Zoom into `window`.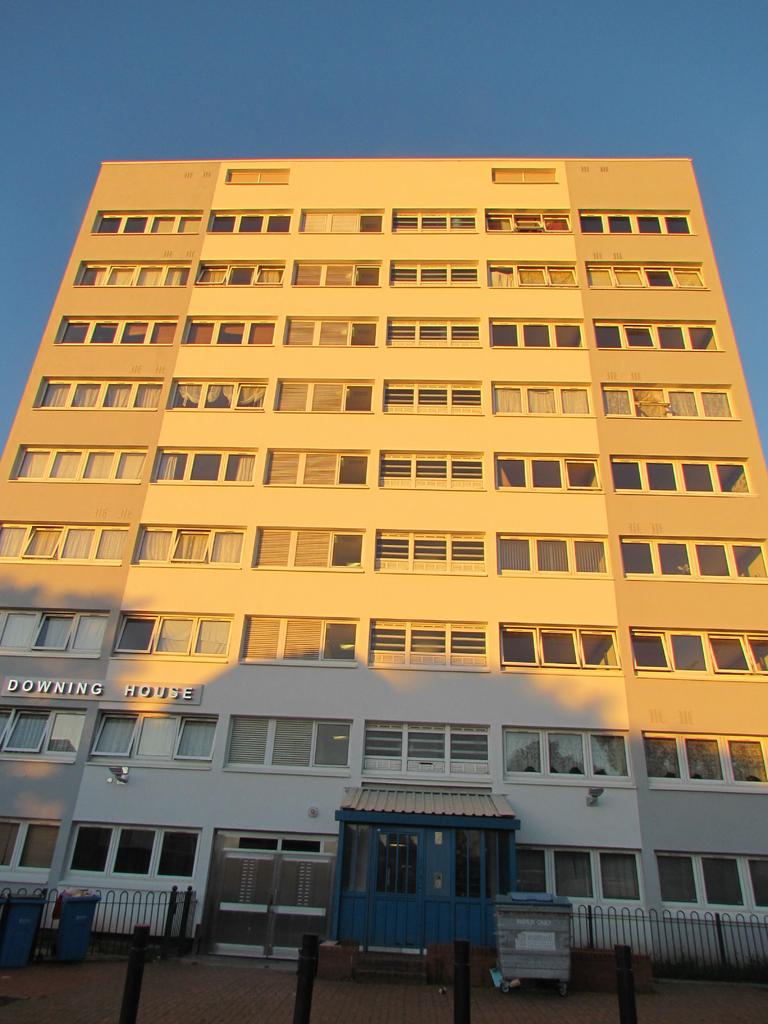
Zoom target: (506, 848, 555, 909).
